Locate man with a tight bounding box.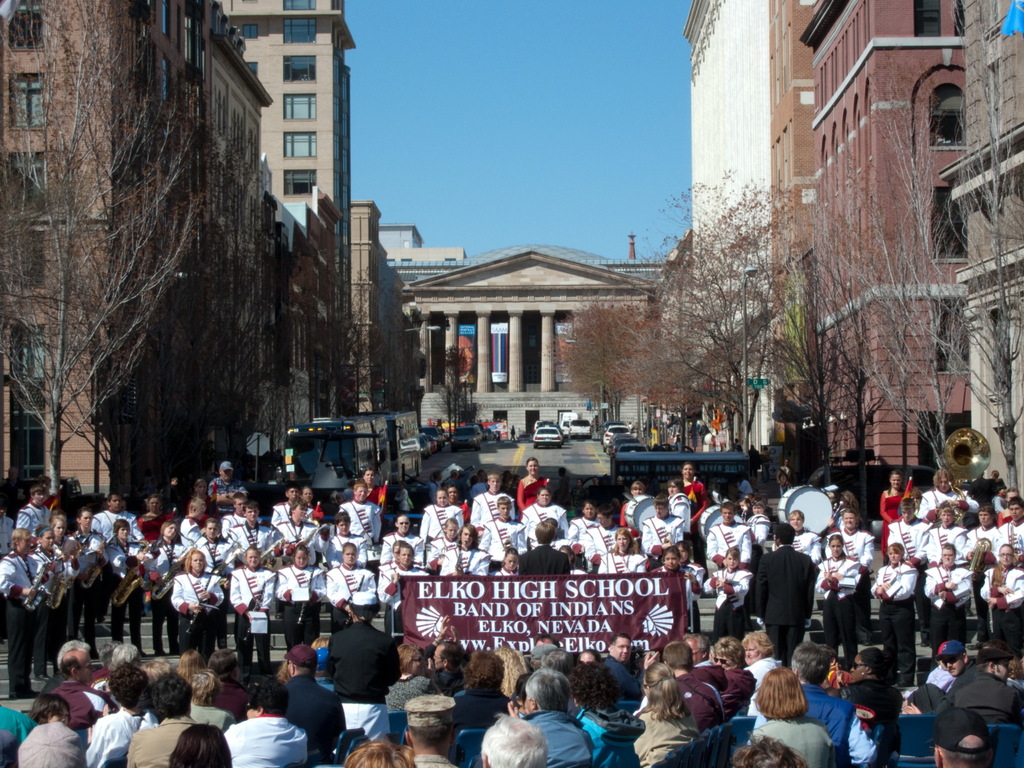
bbox=[1, 530, 61, 696].
